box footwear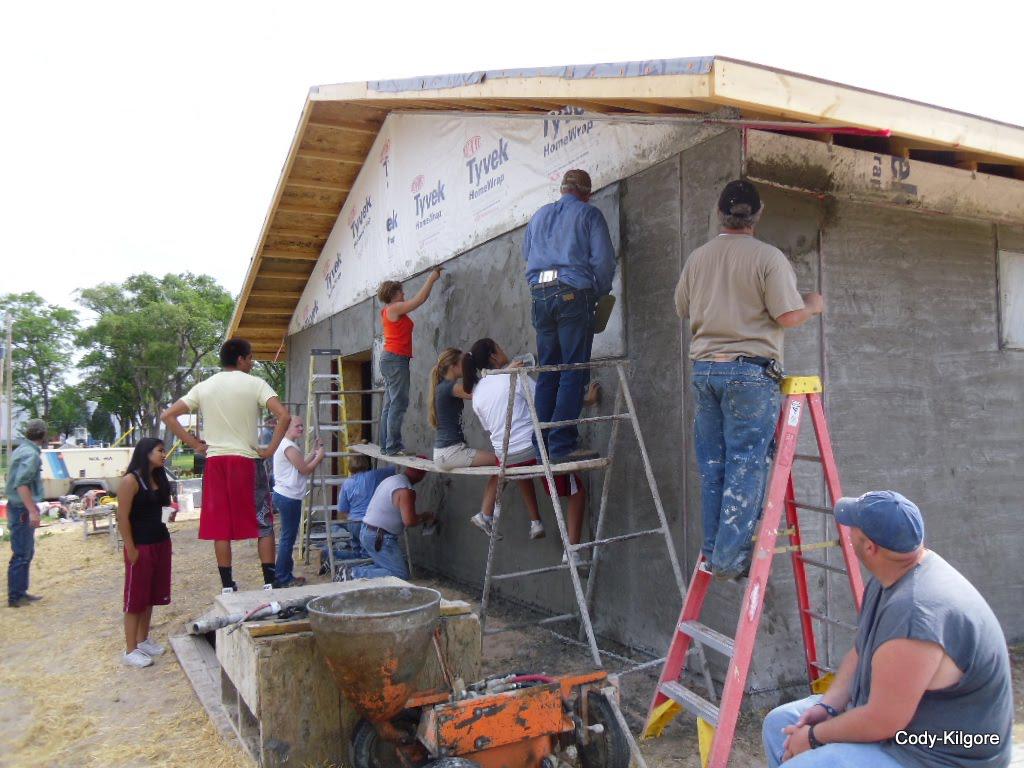
locate(469, 511, 501, 536)
